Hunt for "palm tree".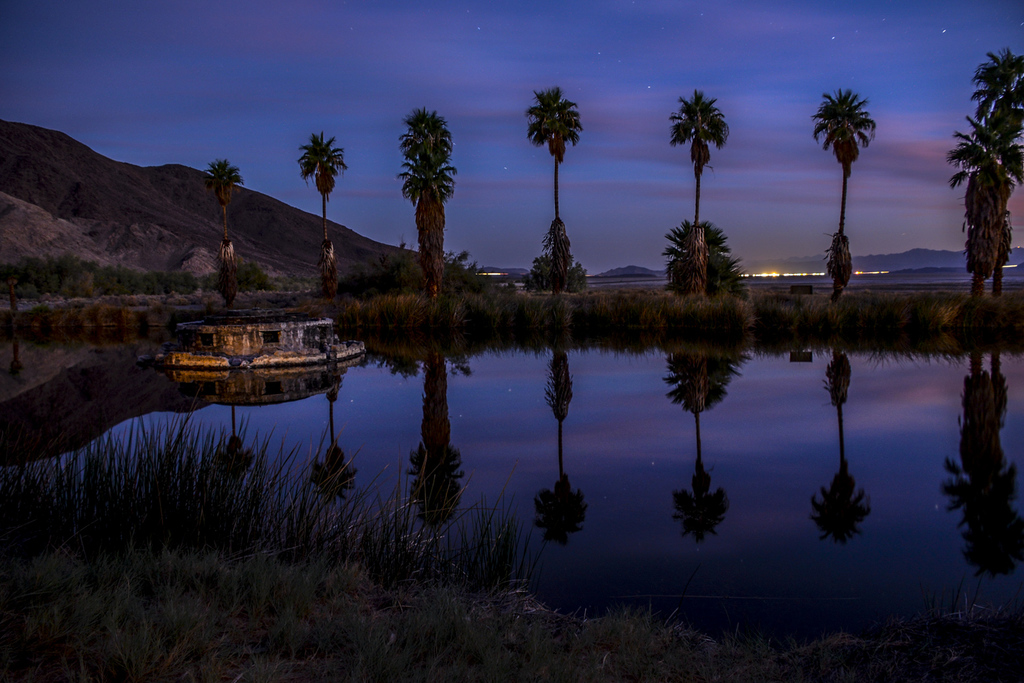
Hunted down at bbox=[411, 109, 466, 280].
